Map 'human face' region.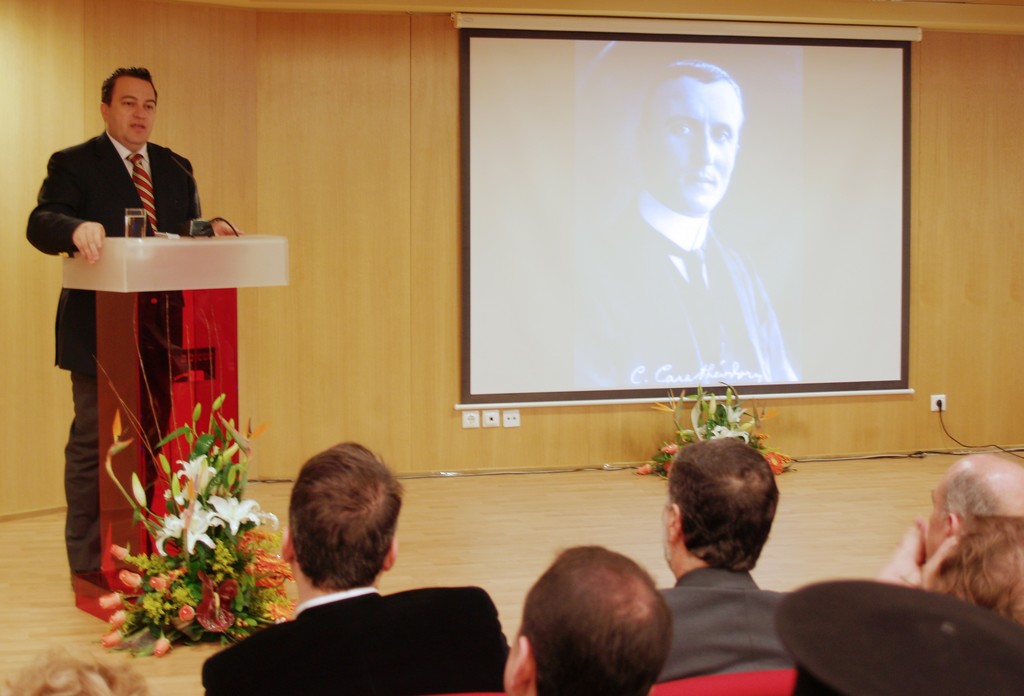
Mapped to locate(108, 73, 157, 143).
